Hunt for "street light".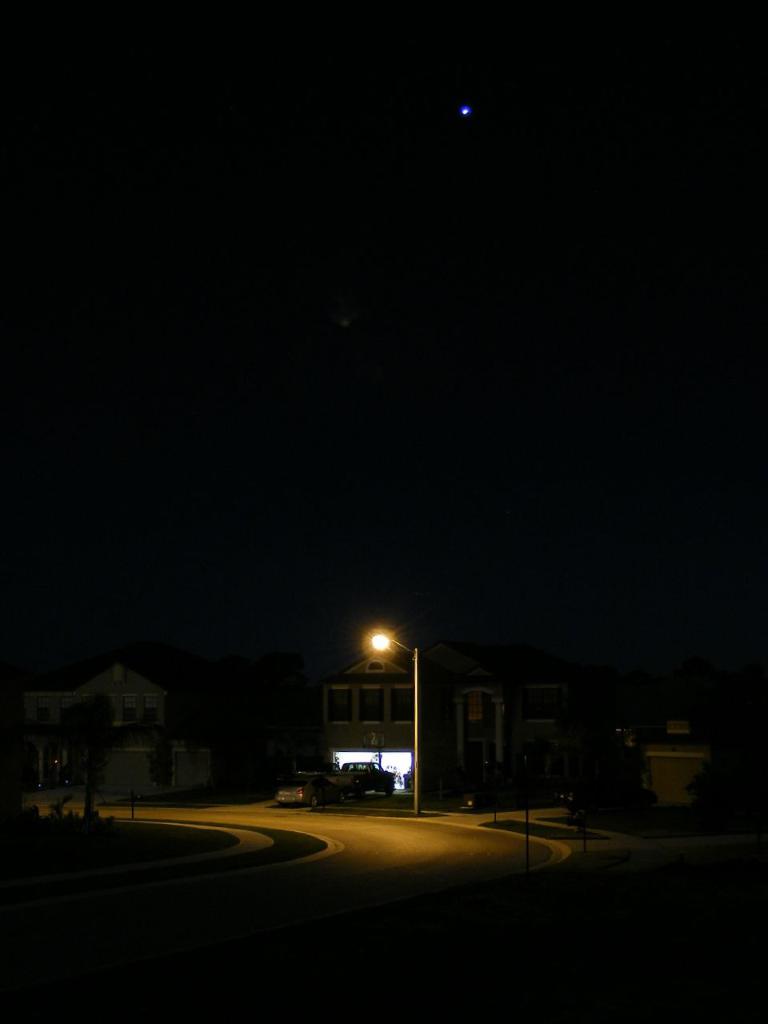
Hunted down at Rect(366, 622, 423, 817).
